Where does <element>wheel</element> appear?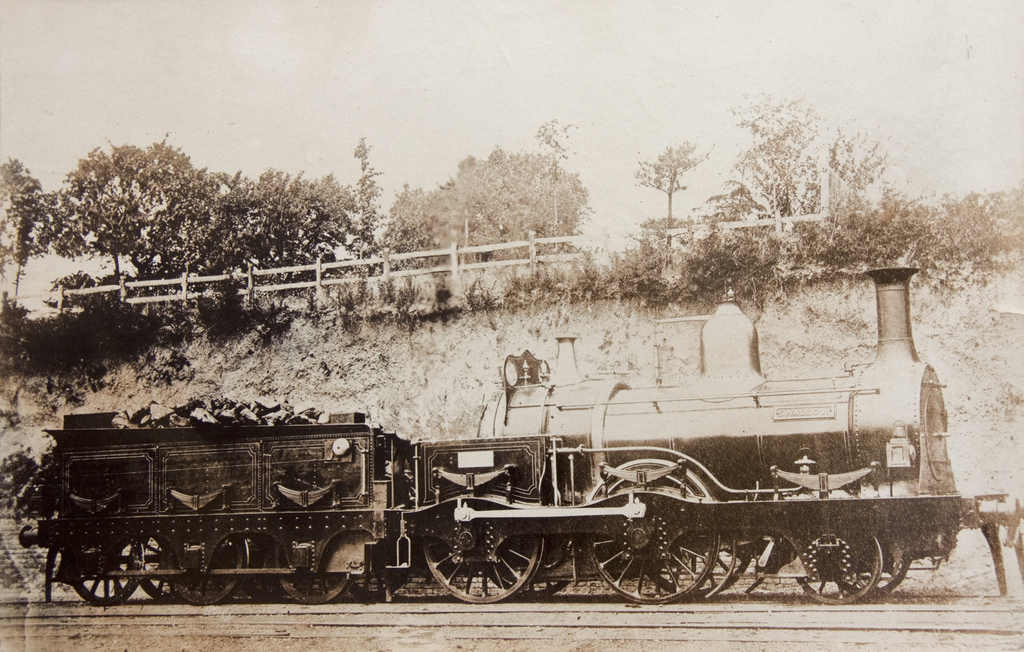
Appears at BBox(577, 455, 720, 609).
